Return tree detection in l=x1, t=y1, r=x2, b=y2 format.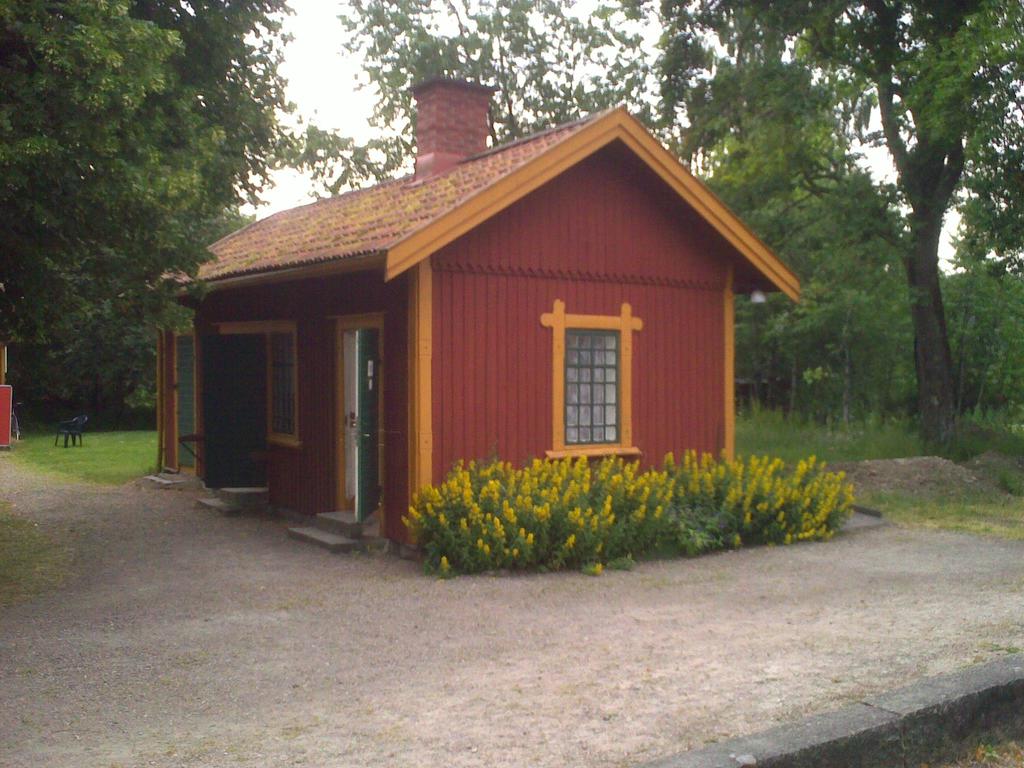
l=851, t=264, r=968, b=413.
